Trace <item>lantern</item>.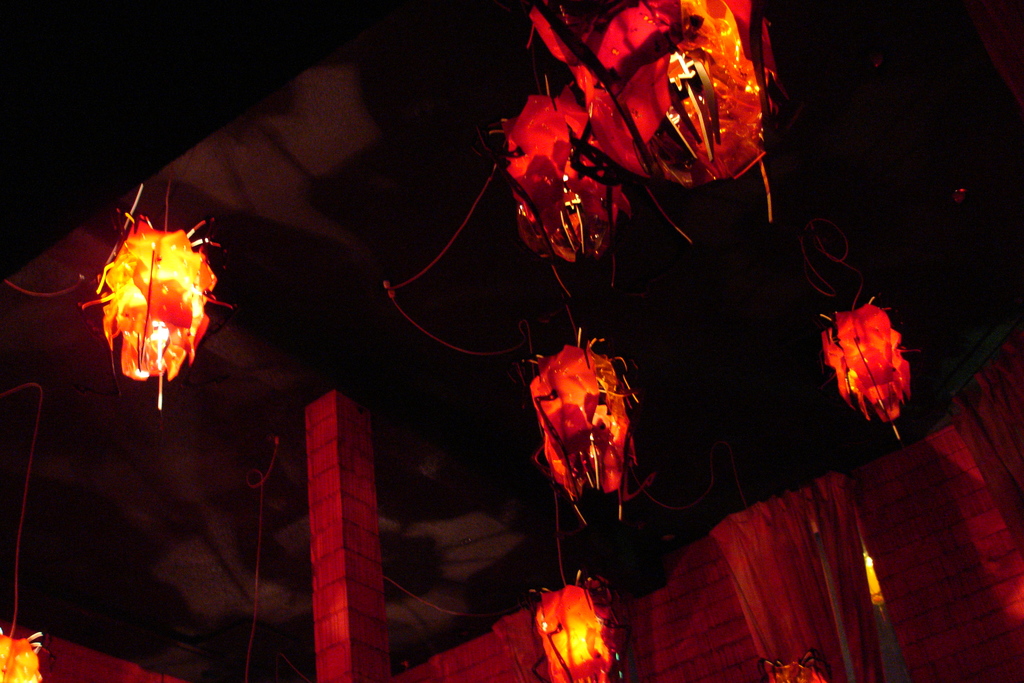
Traced to region(80, 206, 220, 405).
